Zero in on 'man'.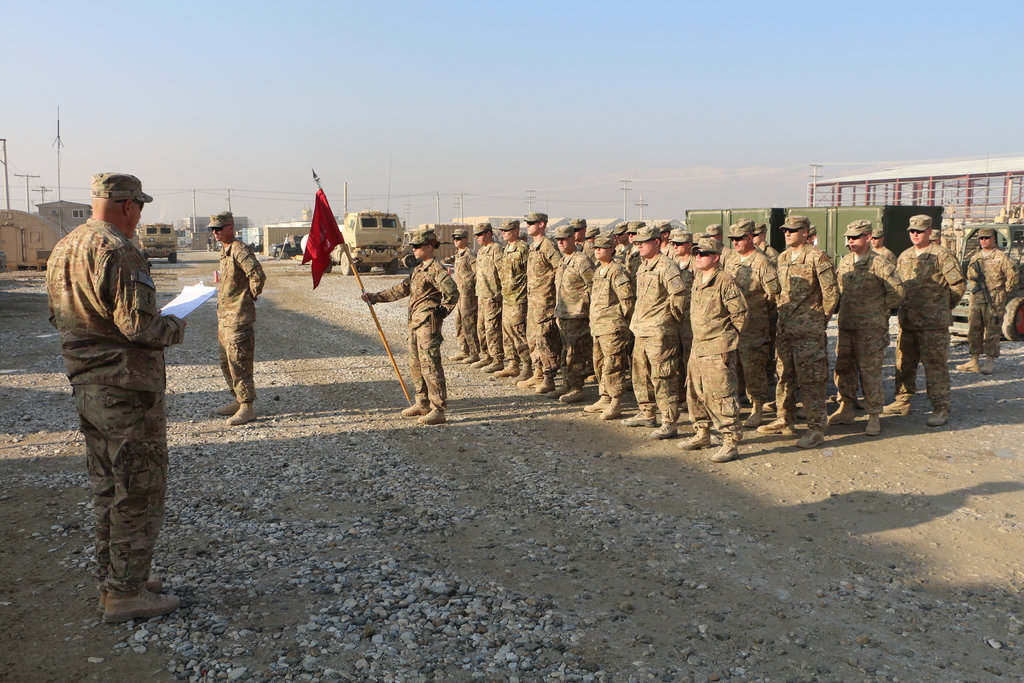
Zeroed in: select_region(677, 235, 746, 461).
